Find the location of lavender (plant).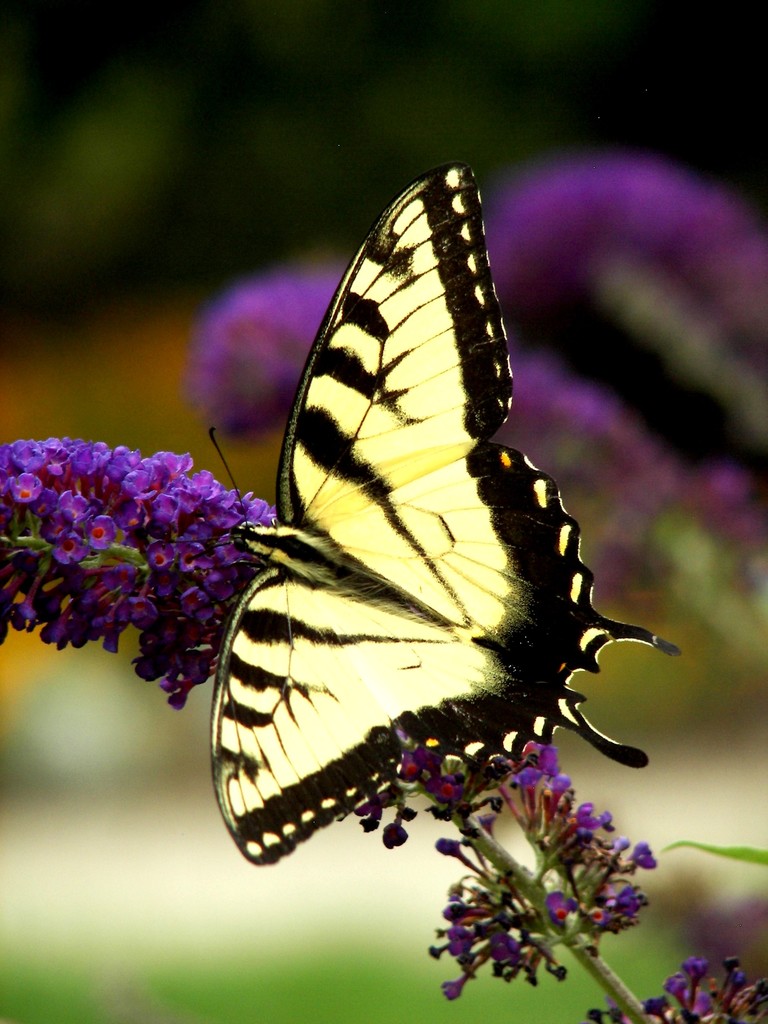
Location: bbox(0, 425, 767, 1023).
